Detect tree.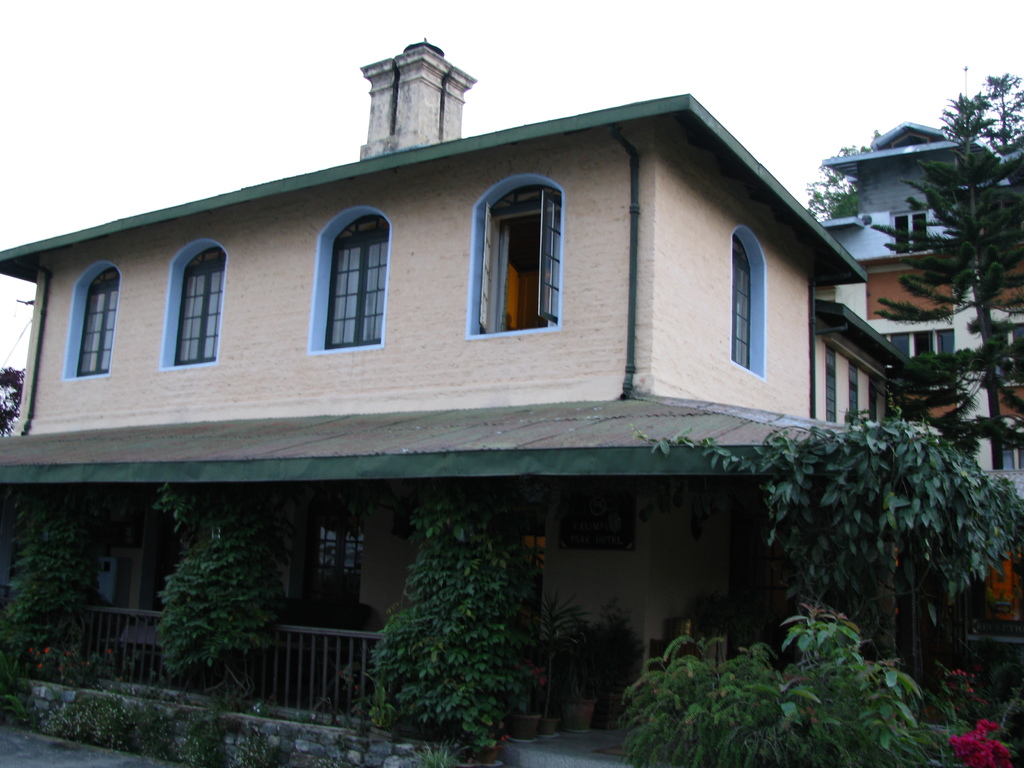
Detected at <region>0, 362, 30, 435</region>.
